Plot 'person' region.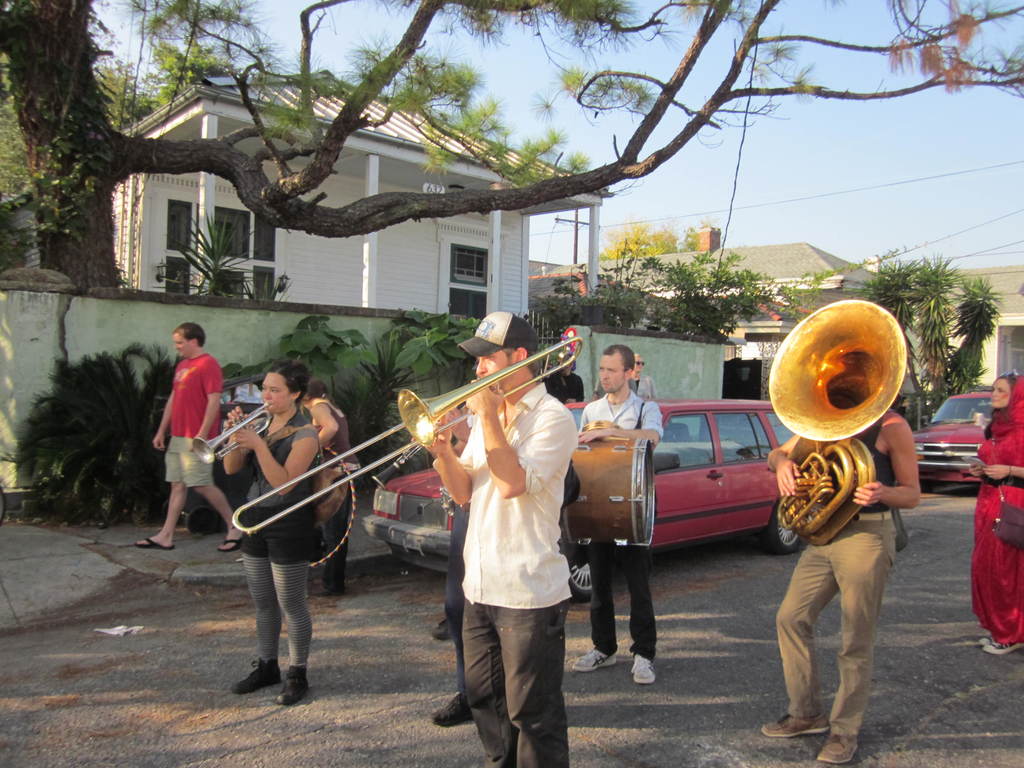
Plotted at BBox(427, 401, 578, 726).
